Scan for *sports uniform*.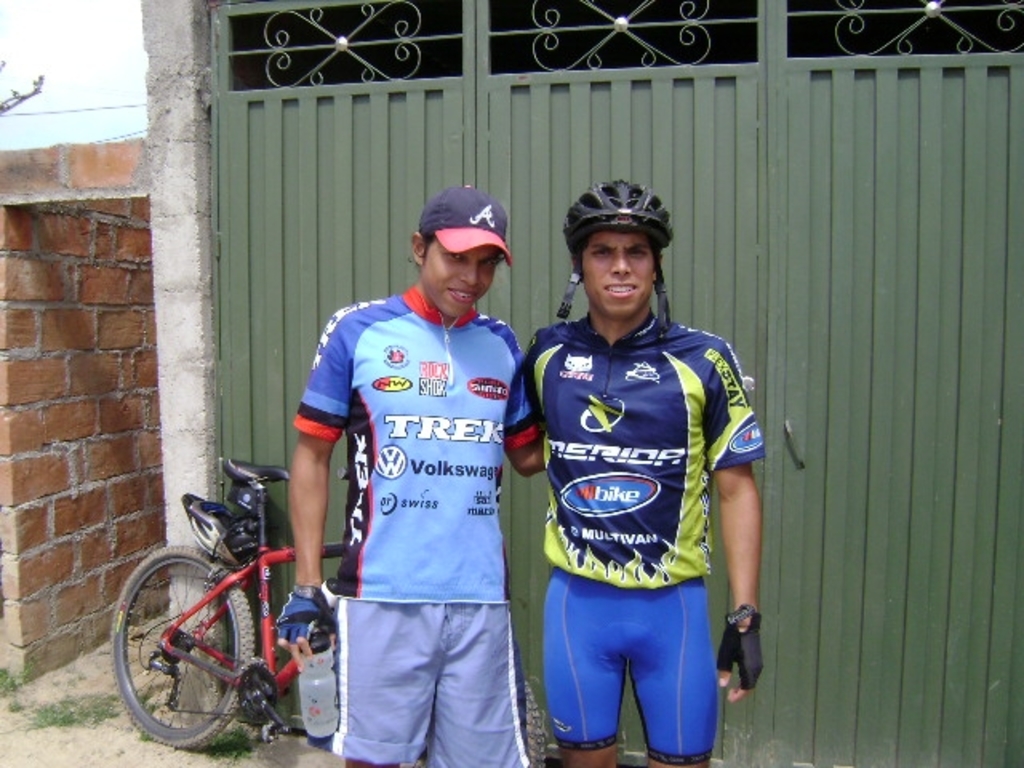
Scan result: detection(493, 192, 776, 744).
